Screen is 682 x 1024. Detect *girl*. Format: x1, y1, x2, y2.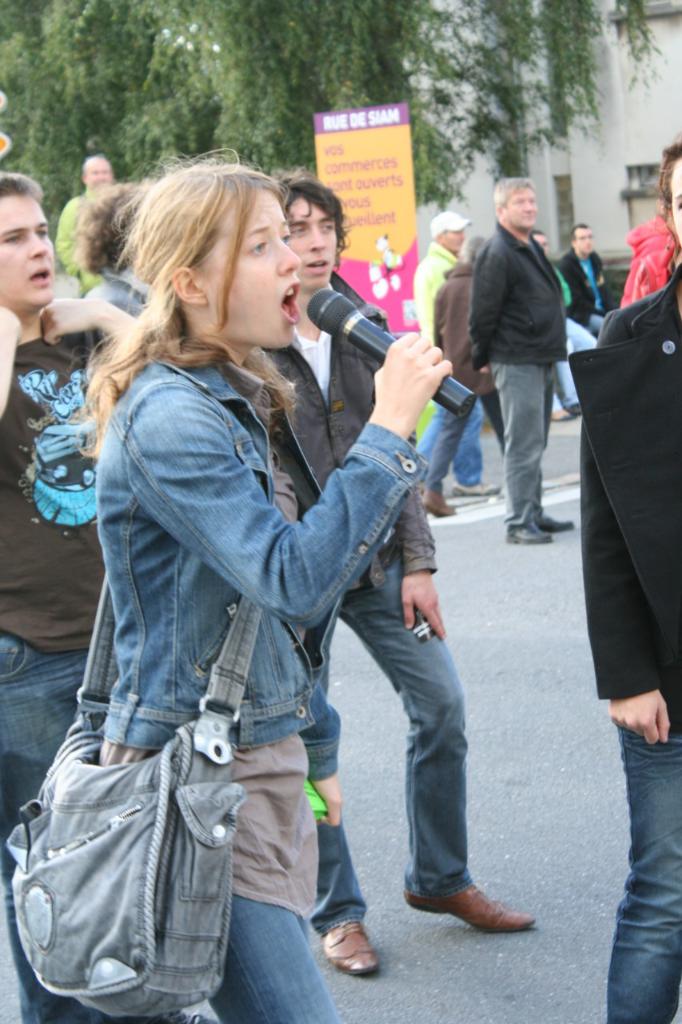
73, 143, 454, 1023.
